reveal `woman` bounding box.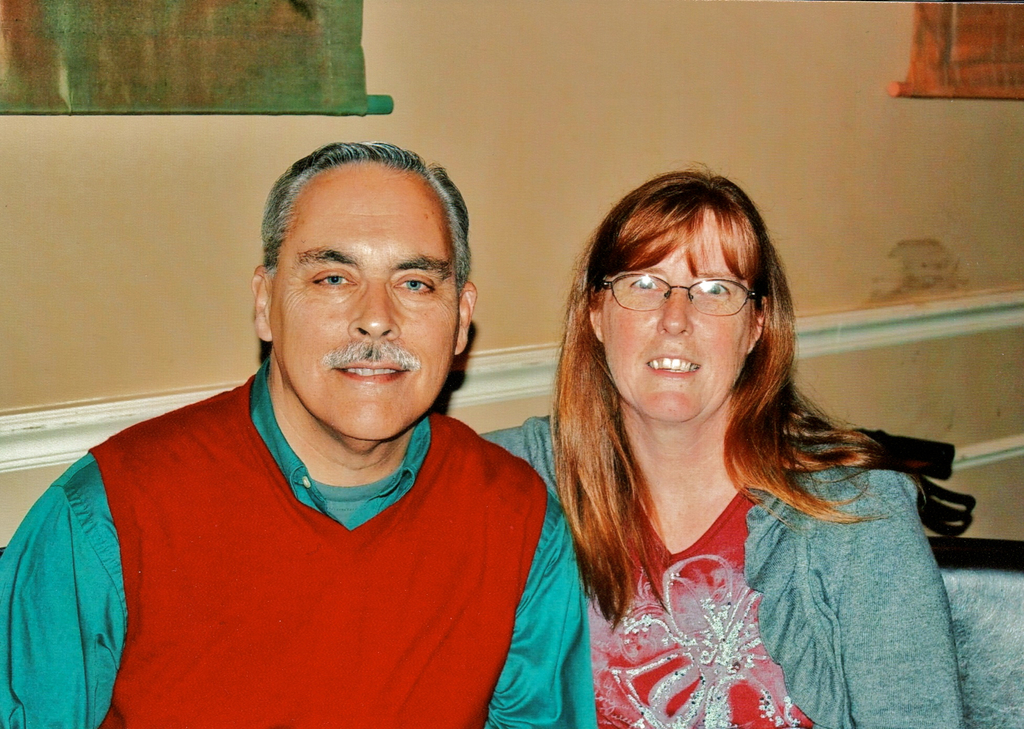
Revealed: [left=534, top=172, right=920, bottom=728].
